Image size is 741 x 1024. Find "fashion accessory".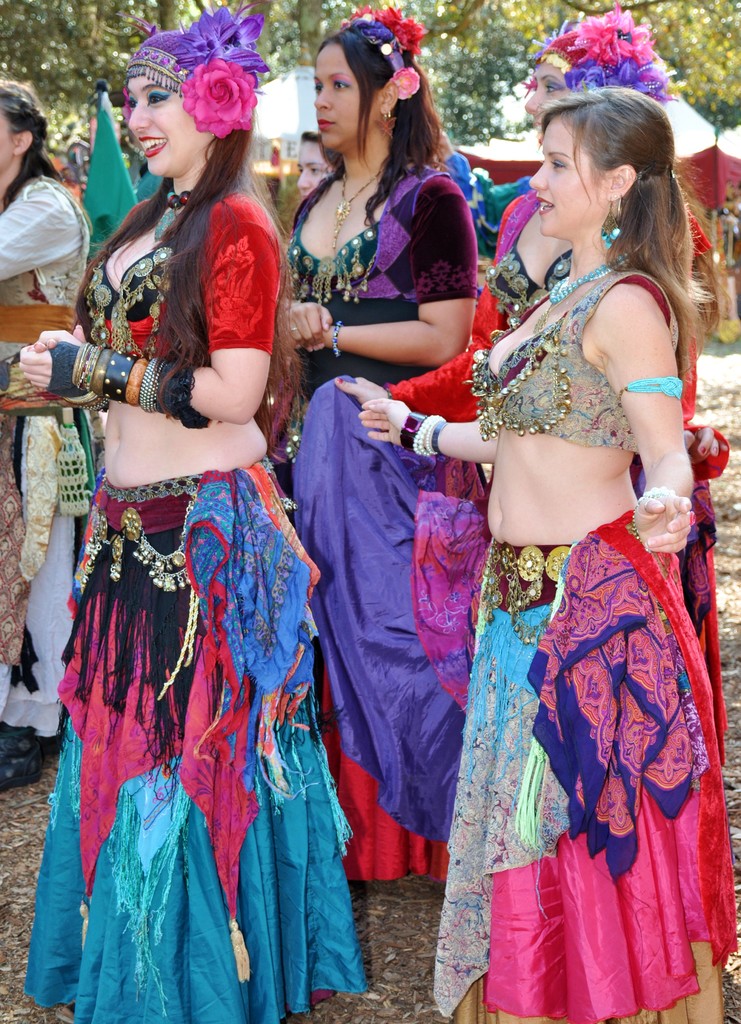
(288, 326, 300, 333).
